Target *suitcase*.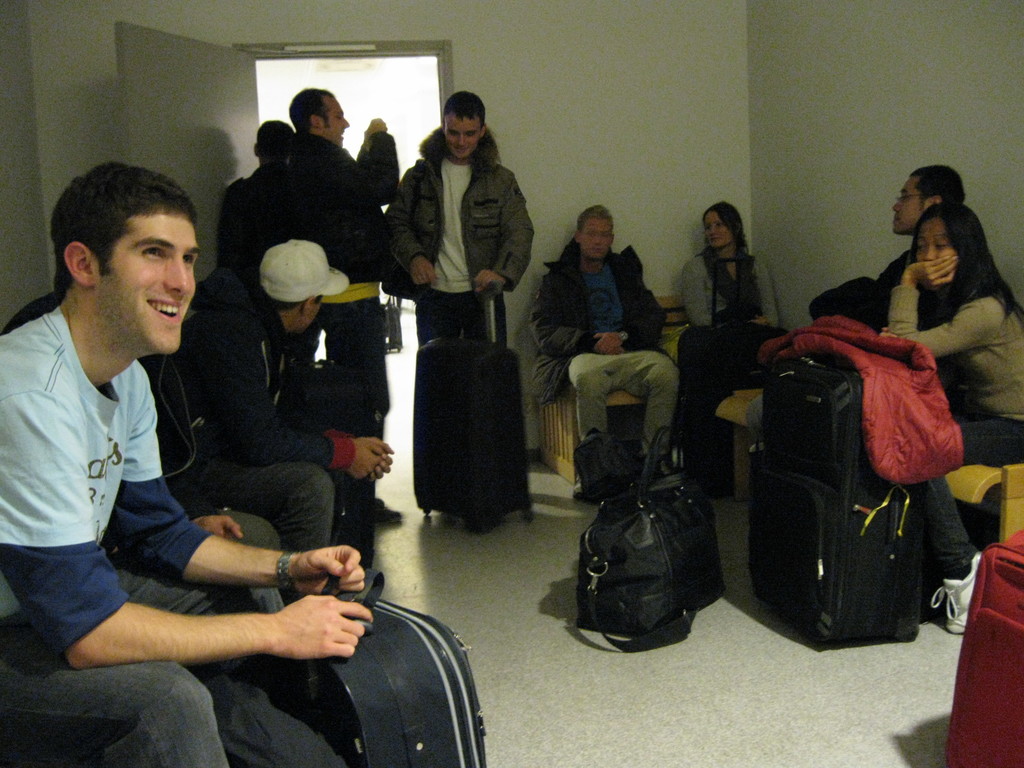
Target region: left=230, top=565, right=490, bottom=767.
